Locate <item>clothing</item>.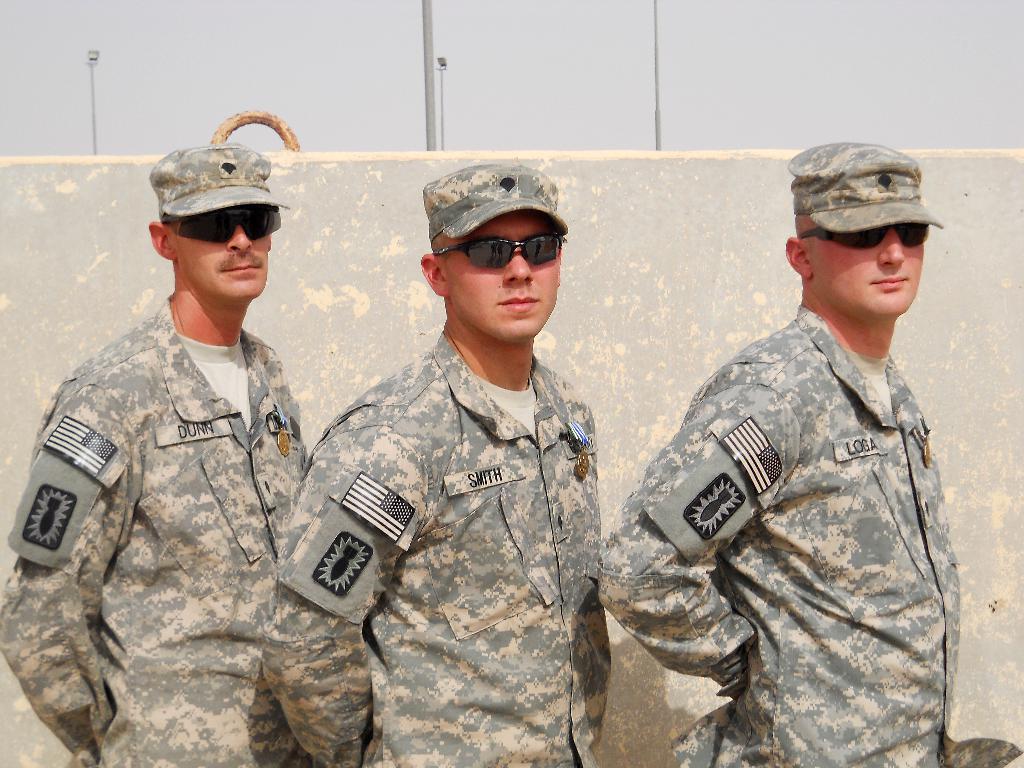
Bounding box: detection(0, 290, 319, 767).
